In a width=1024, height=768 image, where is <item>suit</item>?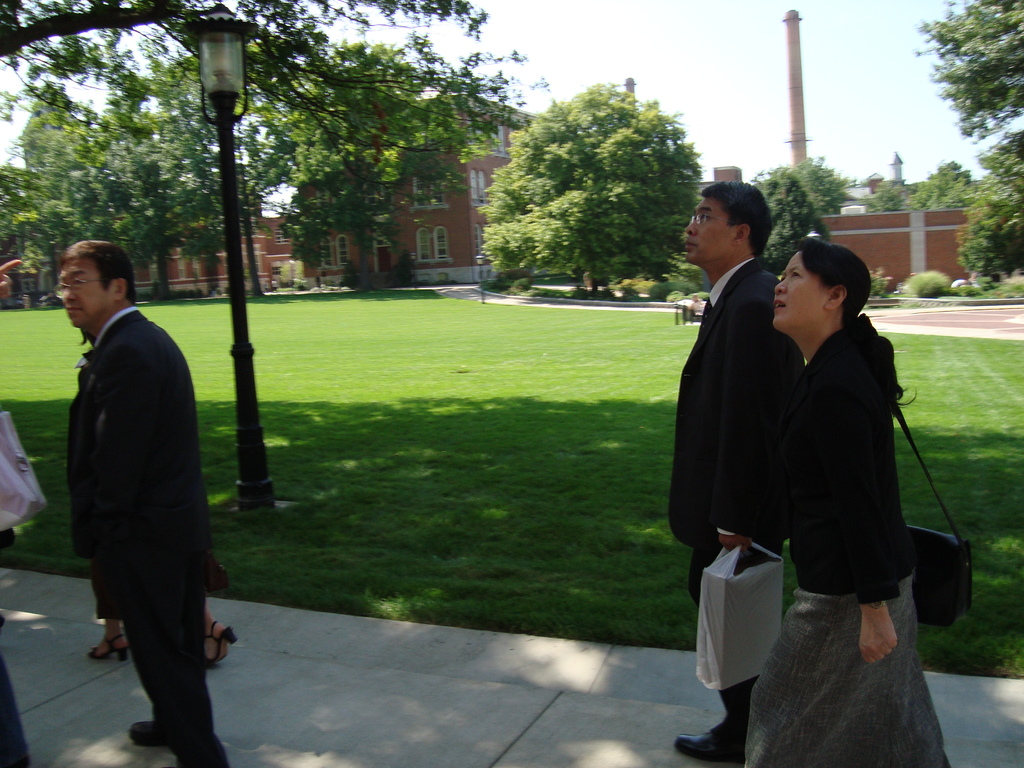
detection(71, 308, 218, 767).
